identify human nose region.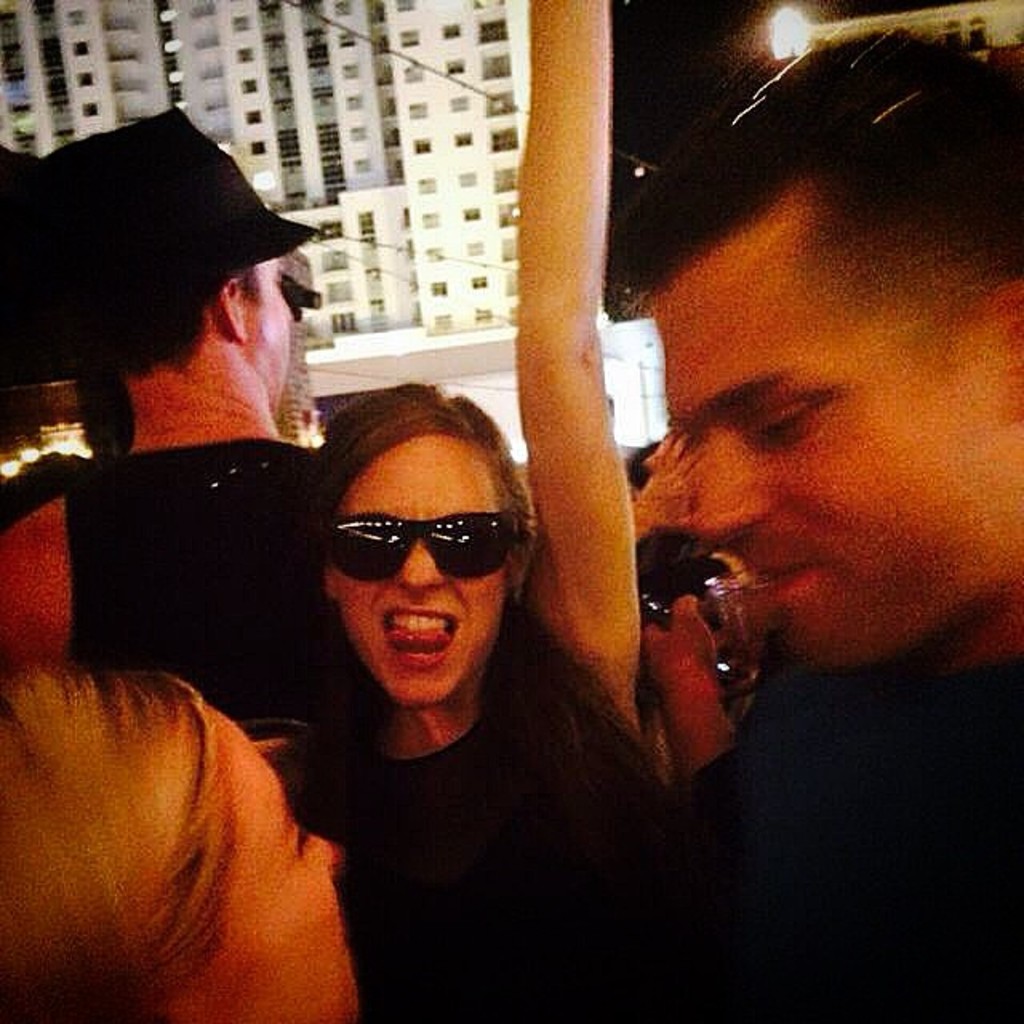
Region: box=[406, 542, 435, 587].
